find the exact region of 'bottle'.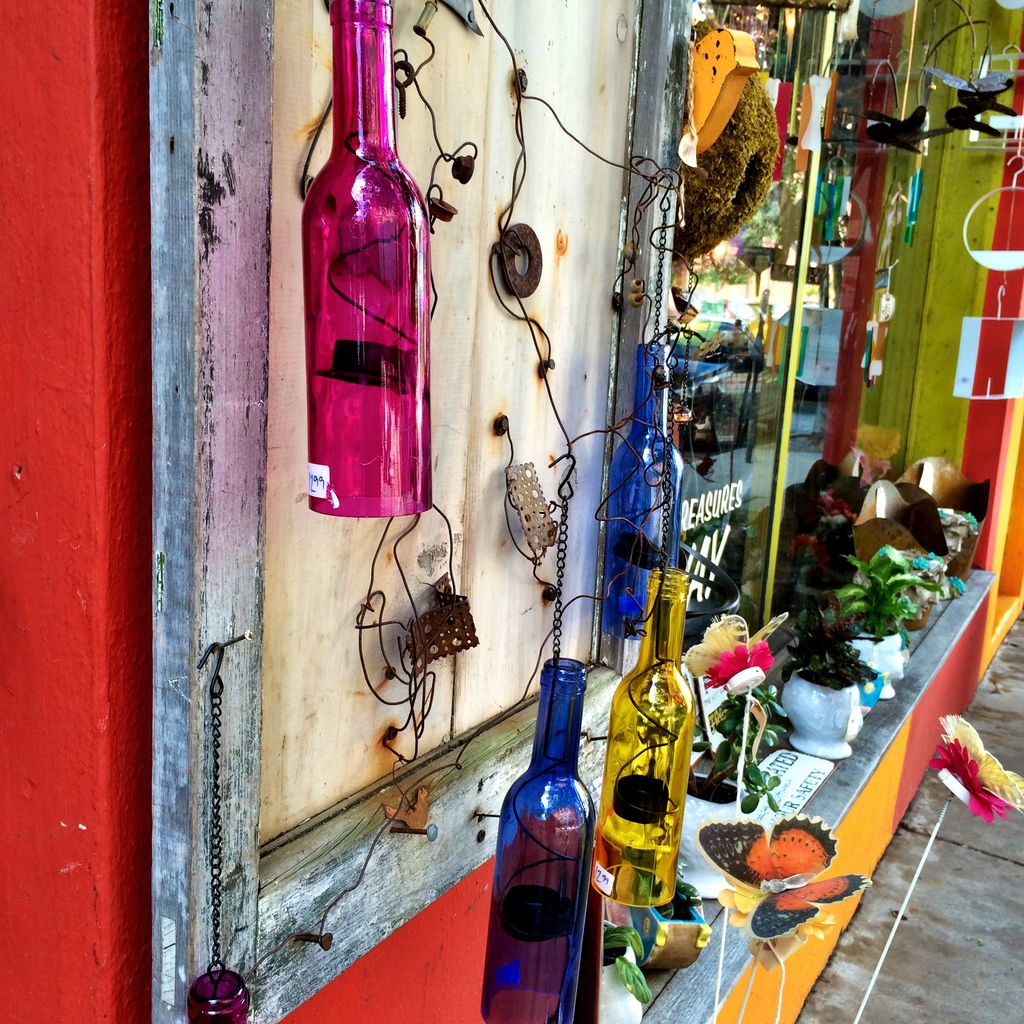
Exact region: <box>596,332,682,642</box>.
